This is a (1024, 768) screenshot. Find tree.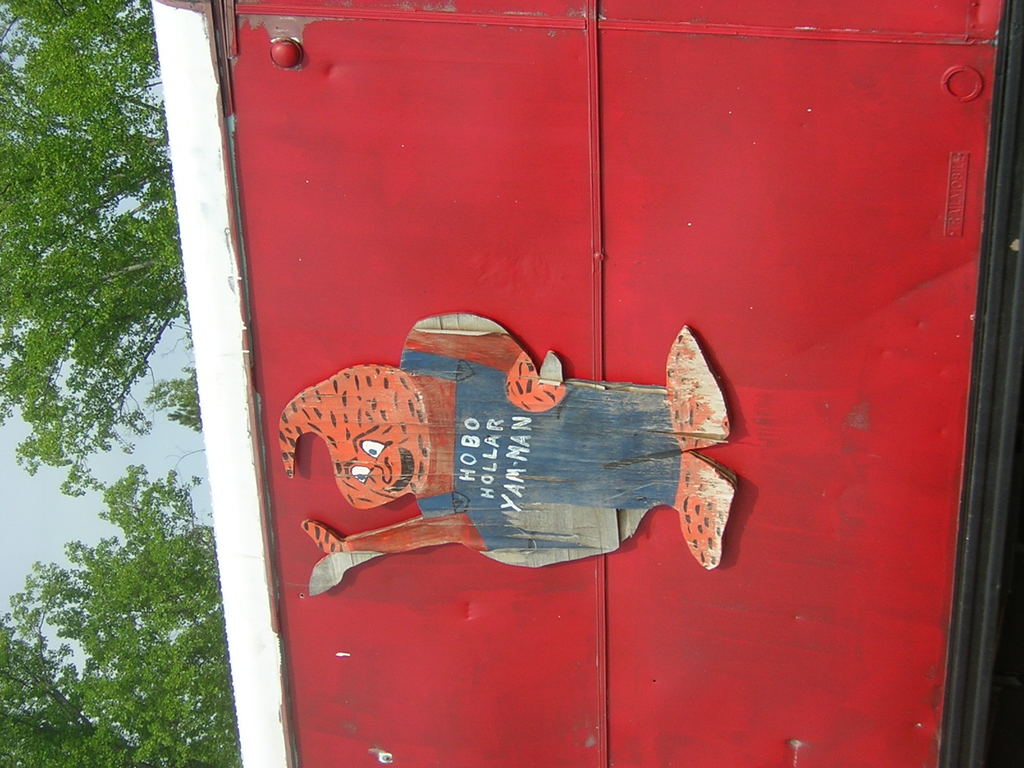
Bounding box: crop(145, 363, 204, 429).
